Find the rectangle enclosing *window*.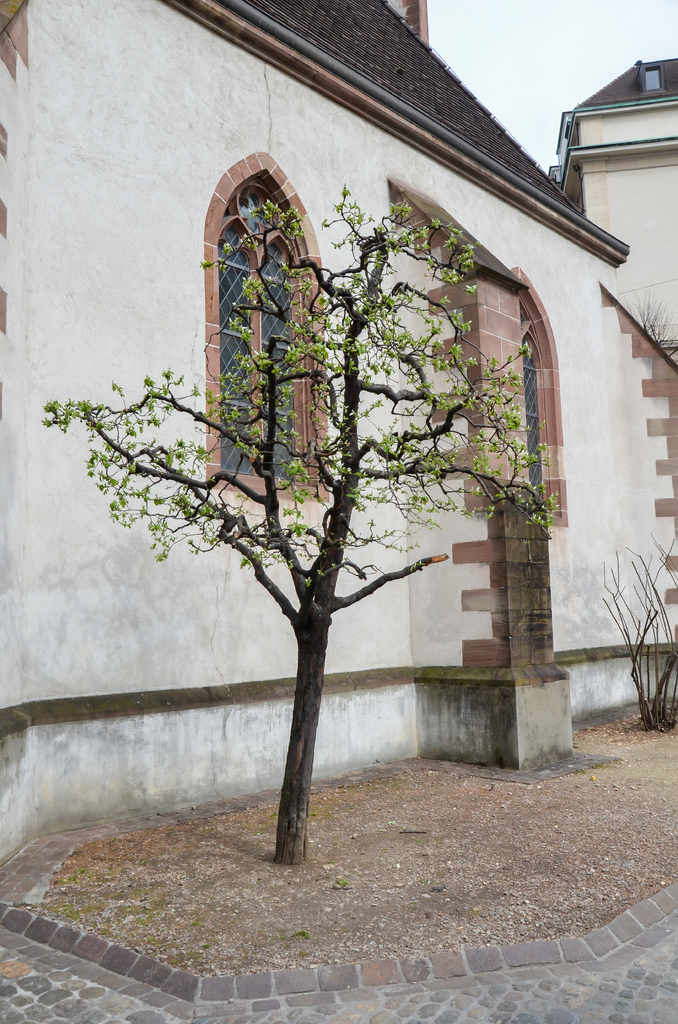
bbox=(643, 61, 666, 92).
